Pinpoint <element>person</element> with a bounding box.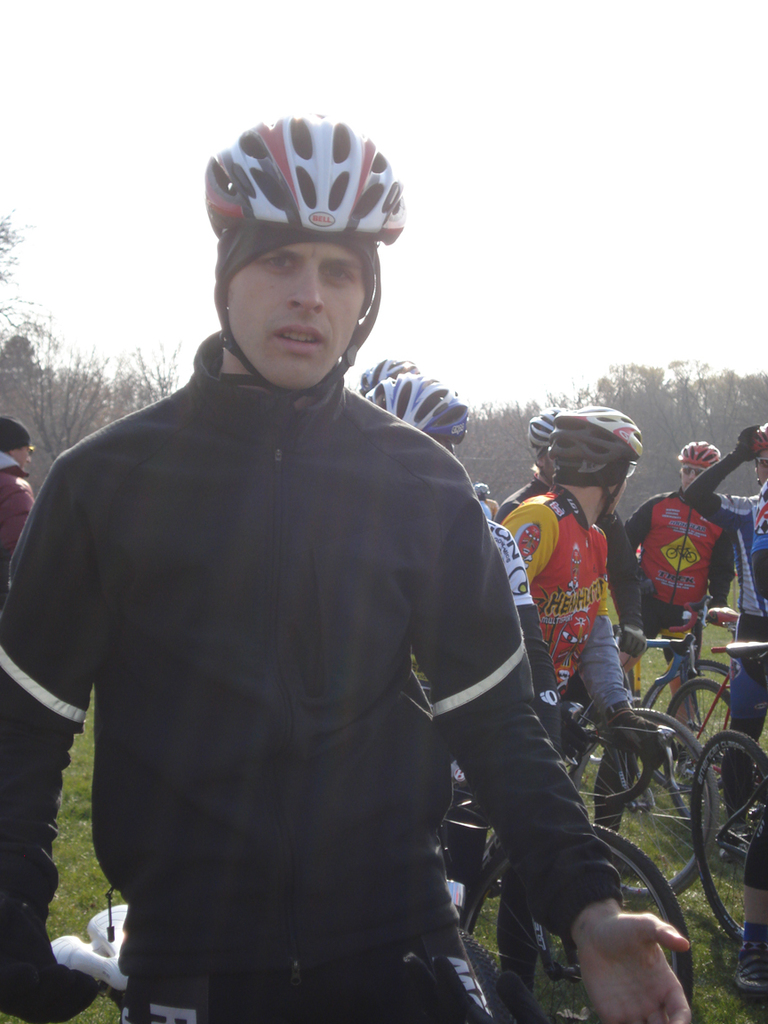
Rect(357, 352, 421, 396).
